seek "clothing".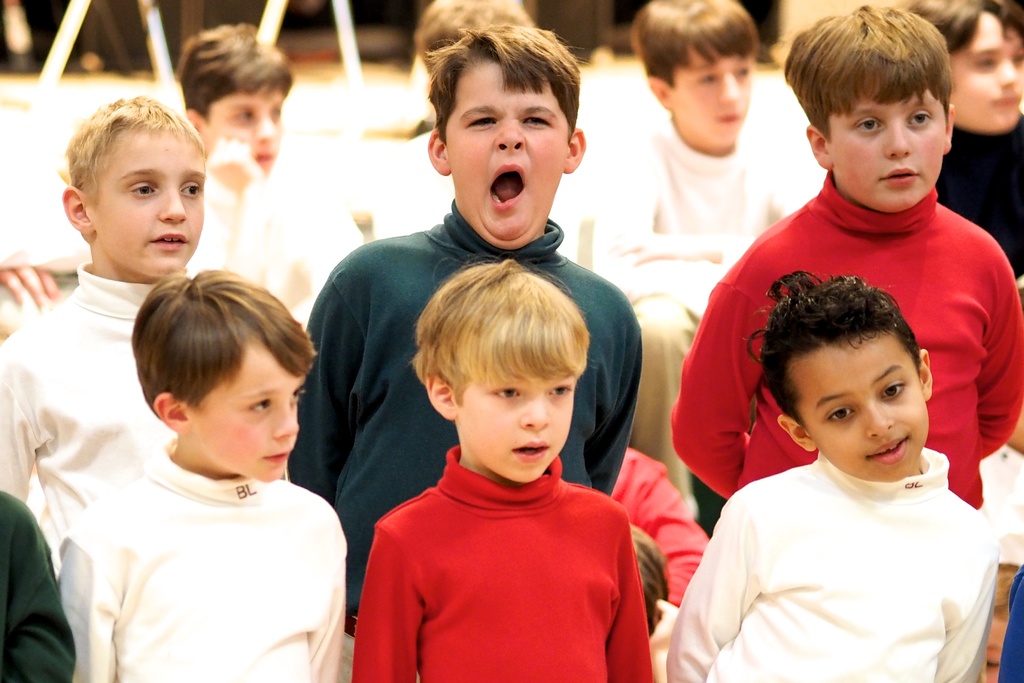
[left=57, top=441, right=342, bottom=682].
